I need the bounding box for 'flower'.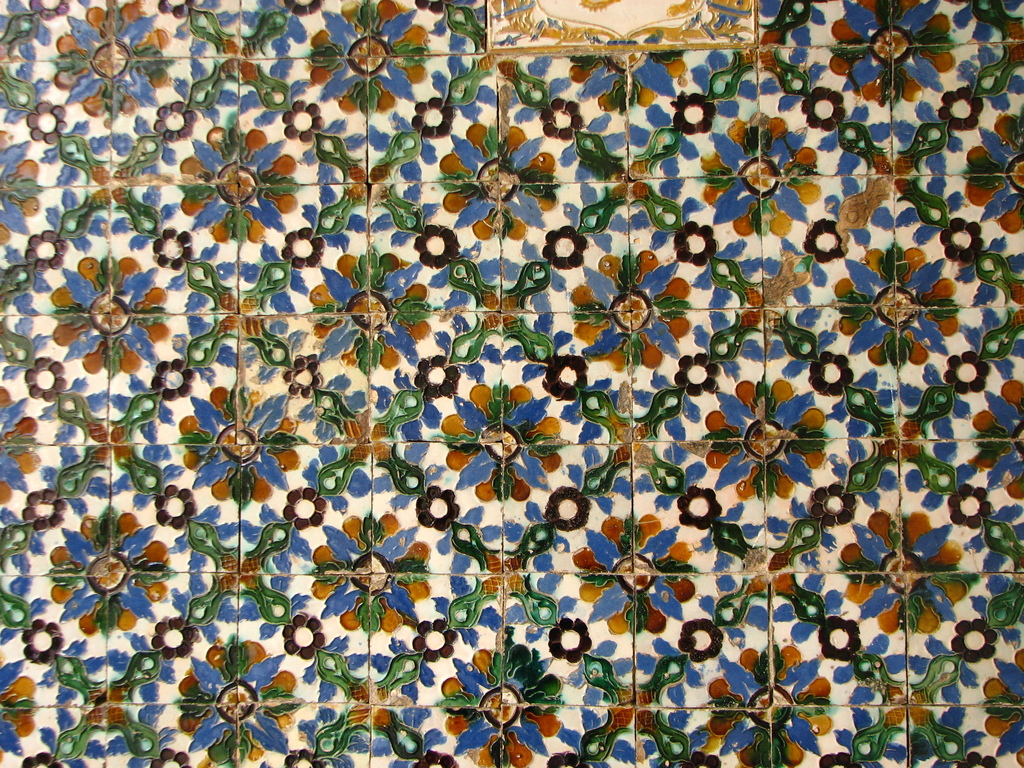
Here it is: box=[430, 634, 577, 767].
